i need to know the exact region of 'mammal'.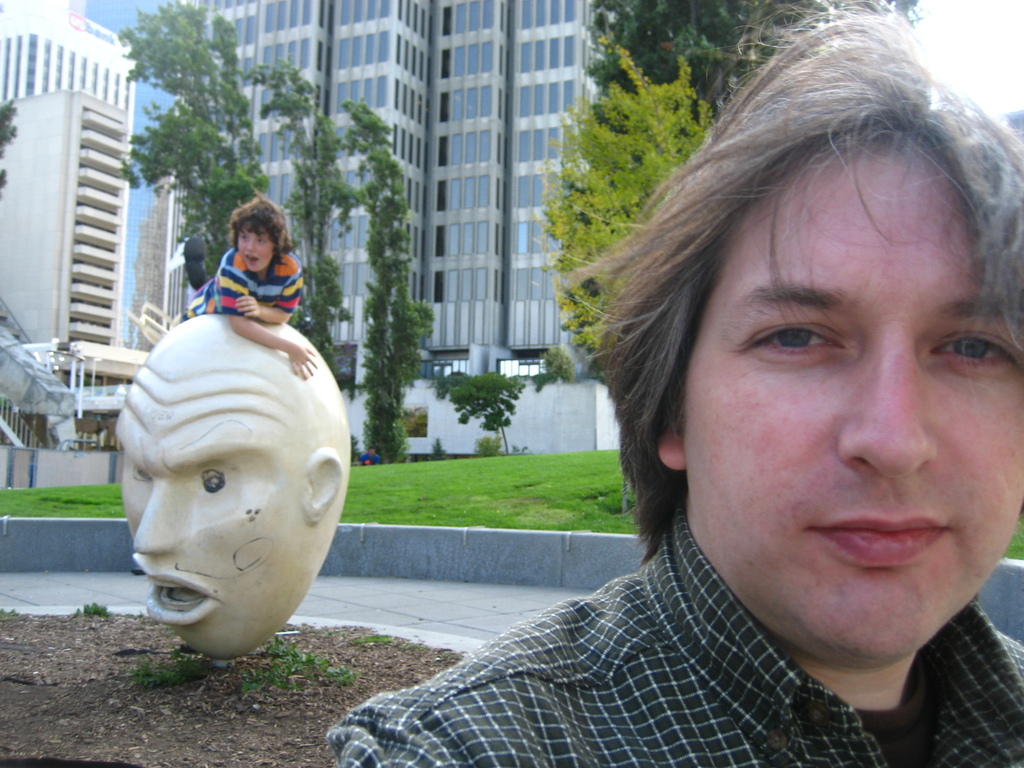
Region: region(170, 190, 317, 374).
